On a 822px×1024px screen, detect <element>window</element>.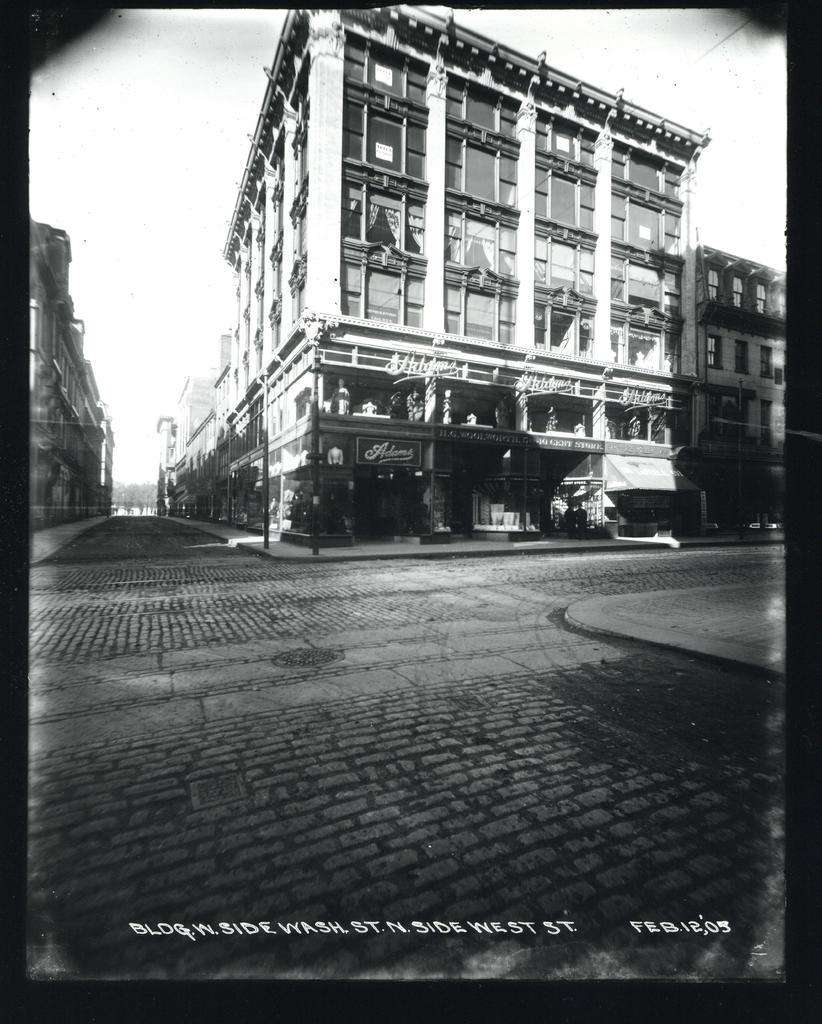
[x1=299, y1=283, x2=307, y2=316].
